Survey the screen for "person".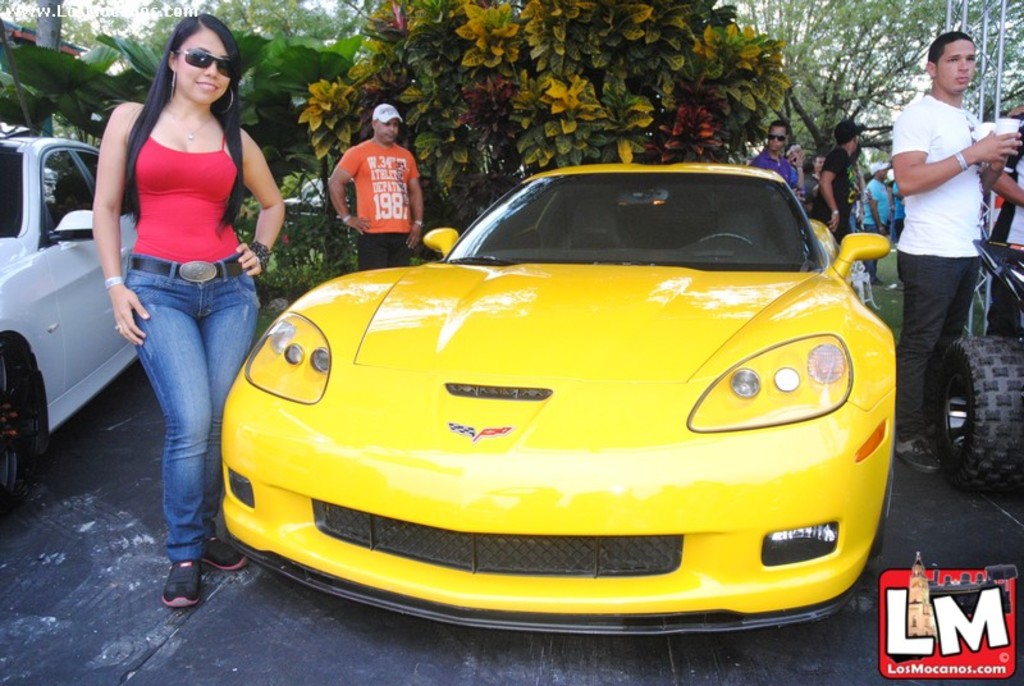
Survey found: (x1=868, y1=164, x2=893, y2=255).
